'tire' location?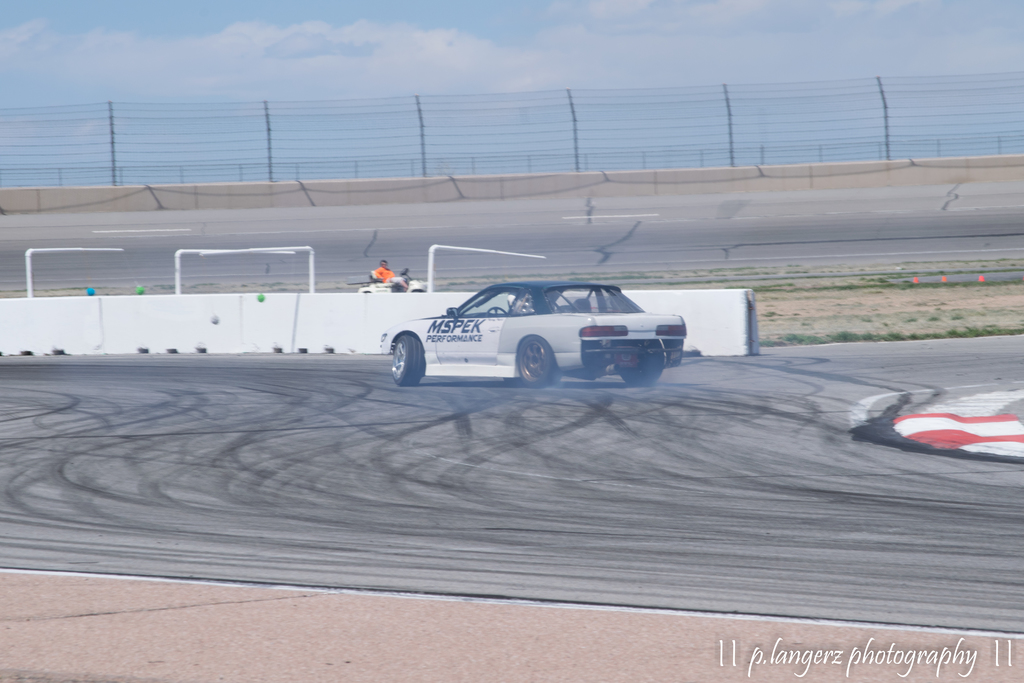
box=[618, 340, 664, 386]
